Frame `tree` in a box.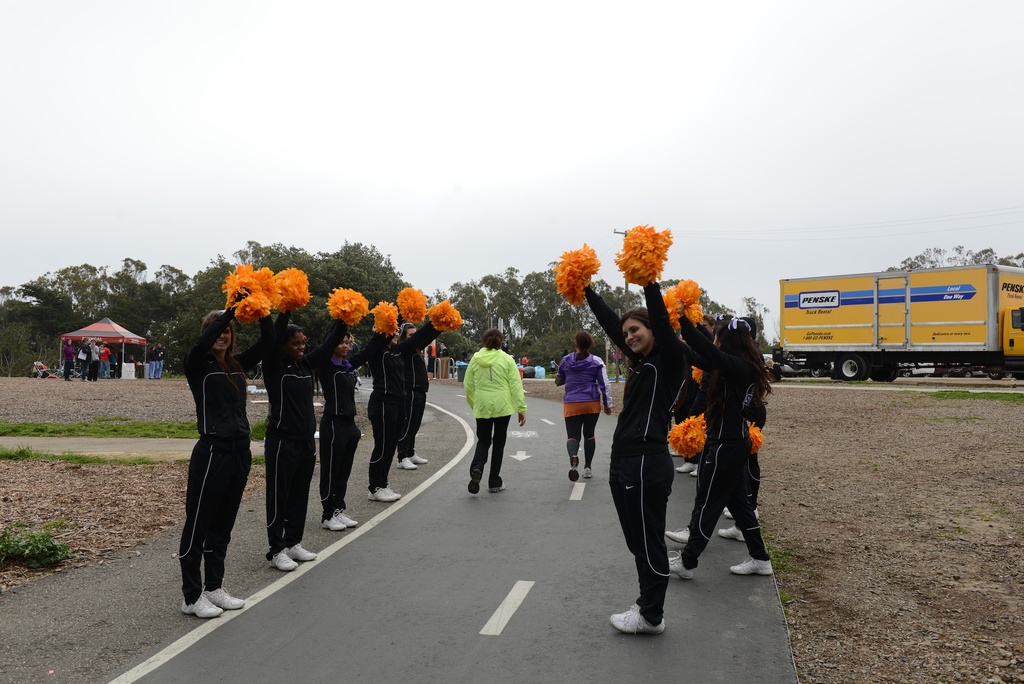
(436, 264, 671, 391).
